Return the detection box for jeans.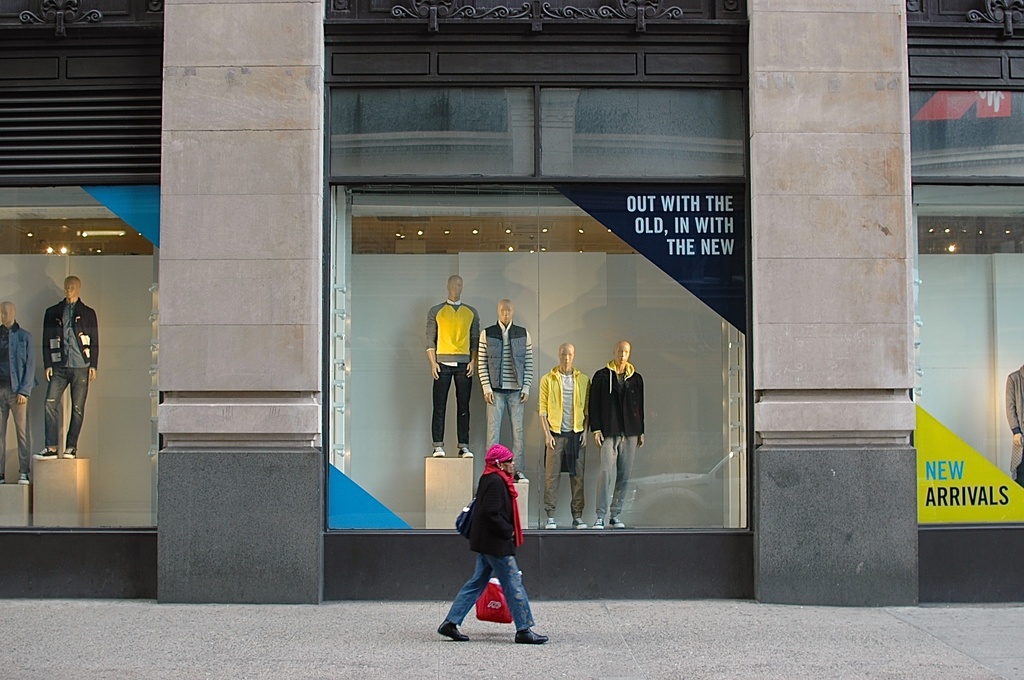
pyautogui.locateOnScreen(0, 391, 31, 473).
